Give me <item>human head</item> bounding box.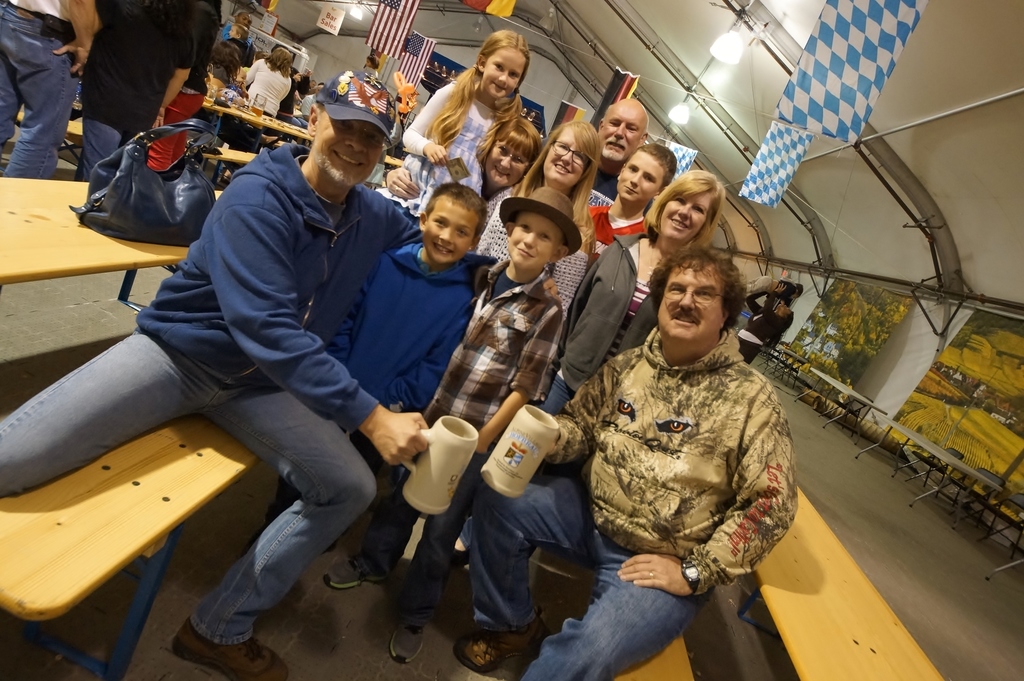
box(666, 167, 742, 242).
